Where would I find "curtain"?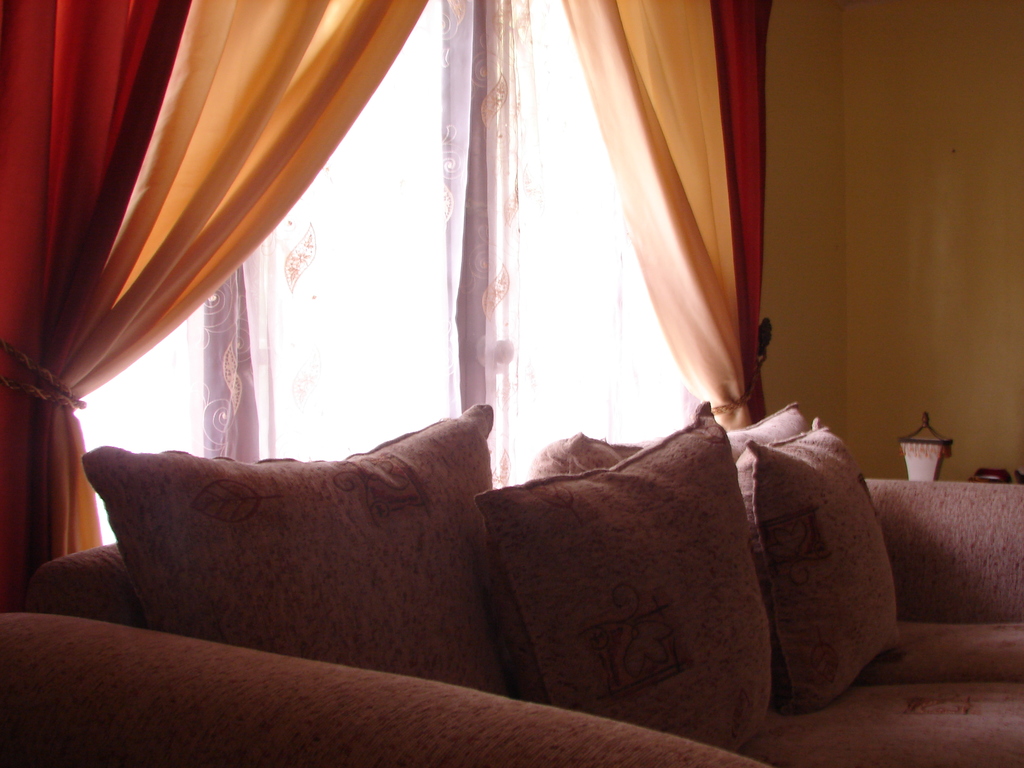
At box=[0, 0, 766, 560].
